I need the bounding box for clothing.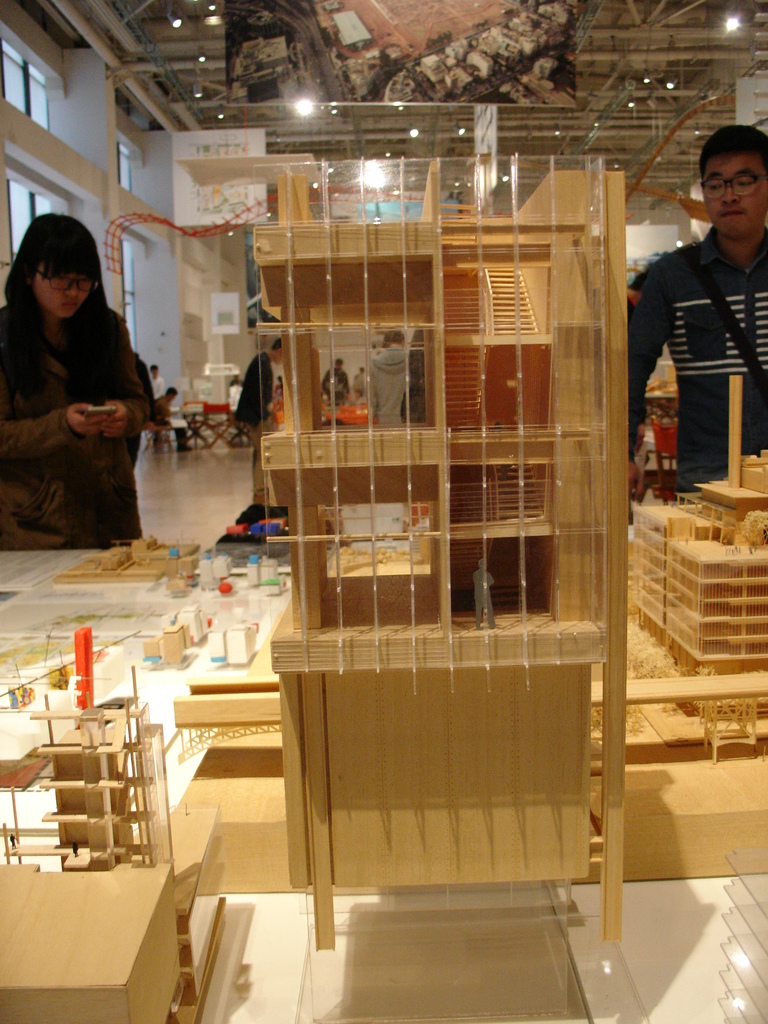
Here it is: (355,370,373,403).
